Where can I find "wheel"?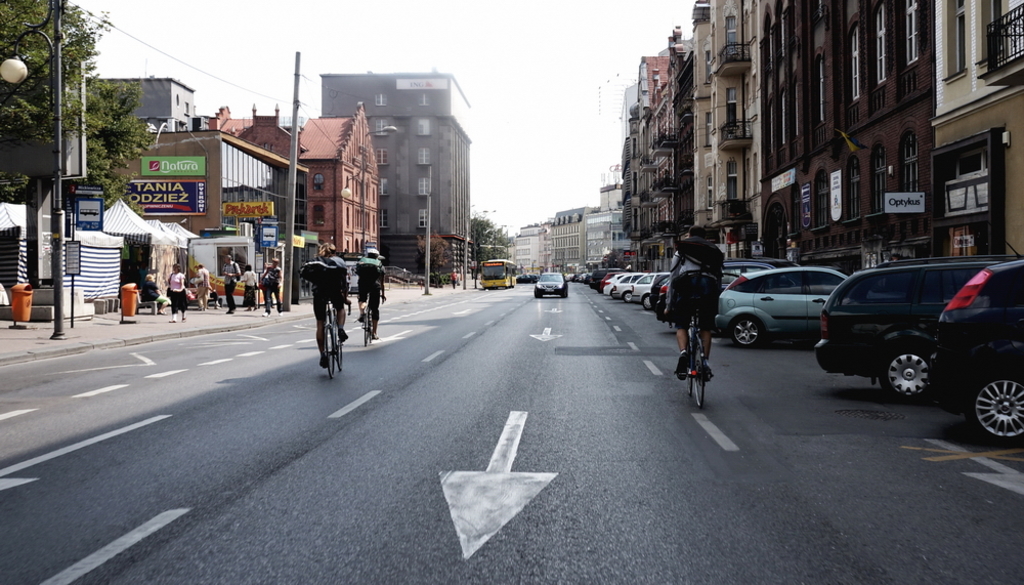
You can find it at region(879, 342, 941, 411).
